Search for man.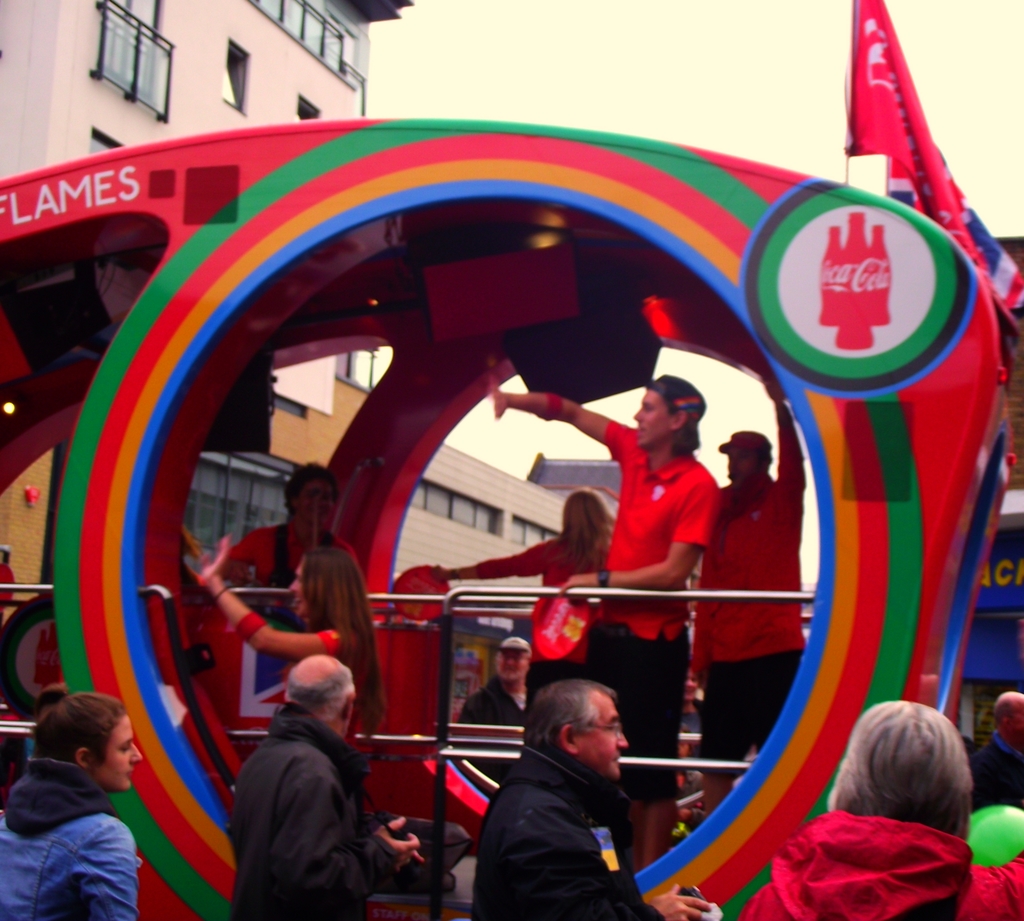
Found at box=[483, 380, 721, 870].
